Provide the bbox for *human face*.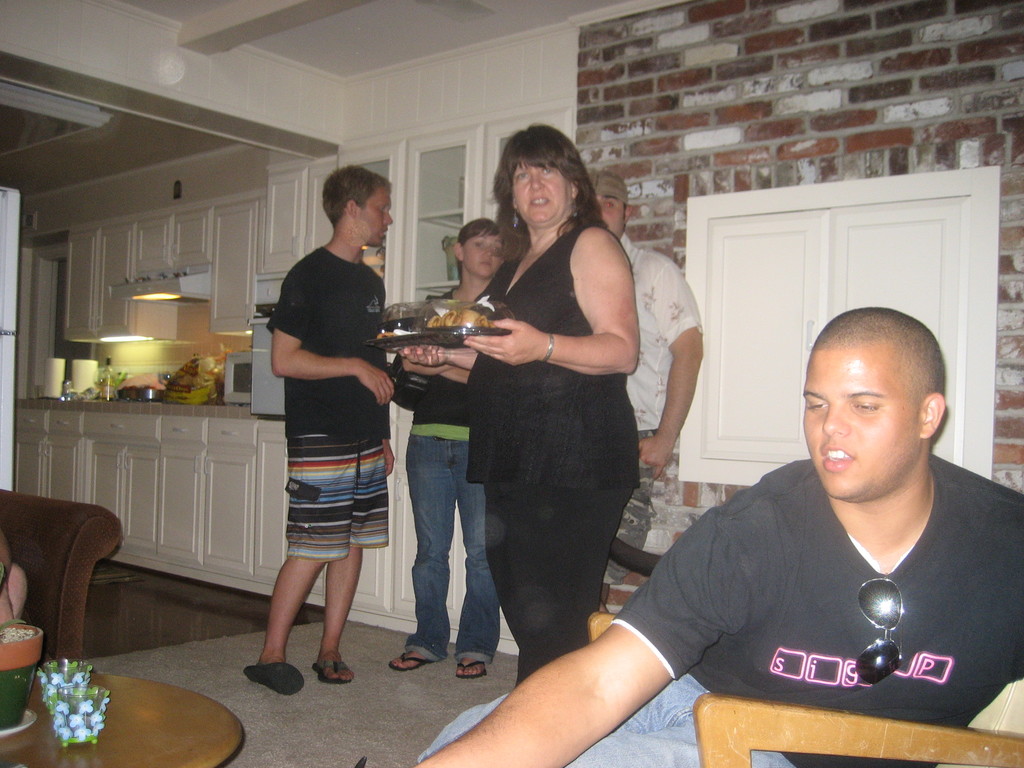
368, 192, 396, 246.
